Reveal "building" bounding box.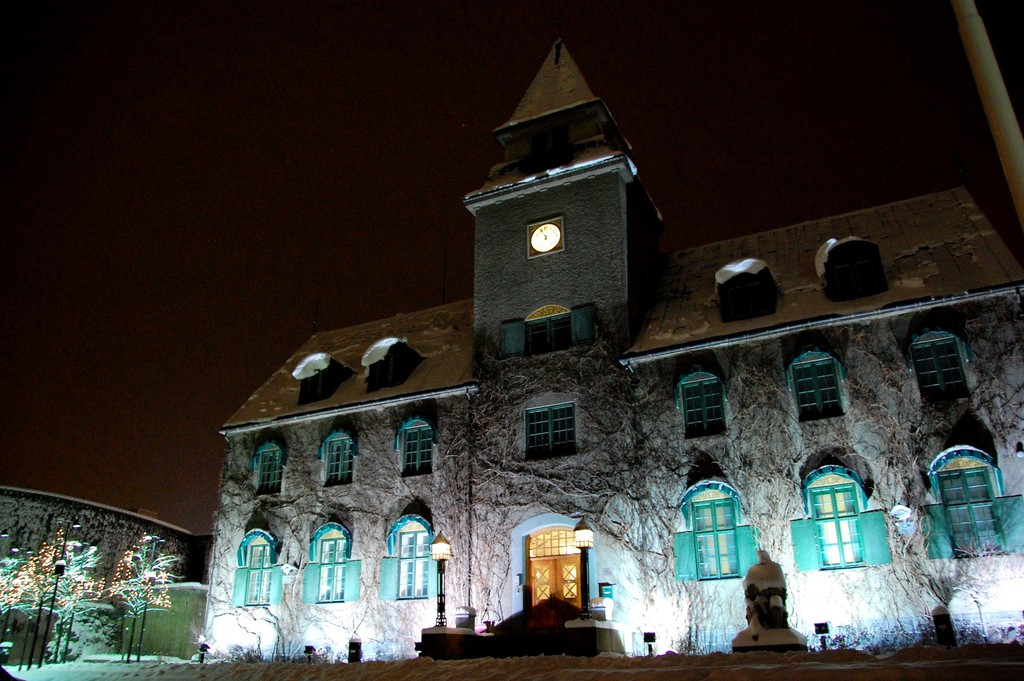
Revealed: BBox(0, 490, 200, 625).
